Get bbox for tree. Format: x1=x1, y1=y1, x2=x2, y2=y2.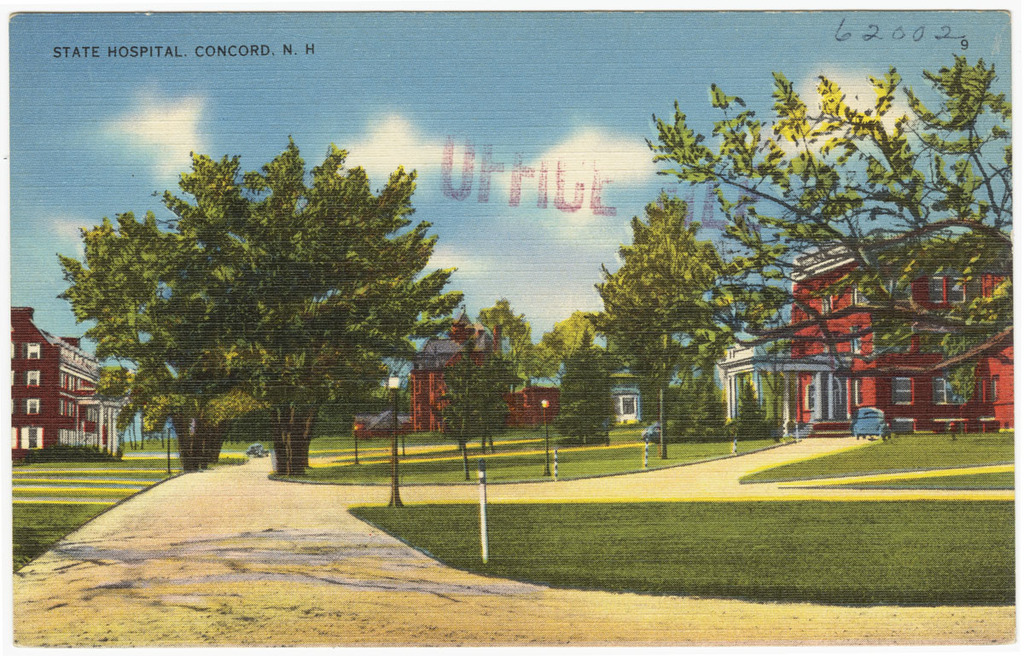
x1=646, y1=55, x2=1013, y2=438.
